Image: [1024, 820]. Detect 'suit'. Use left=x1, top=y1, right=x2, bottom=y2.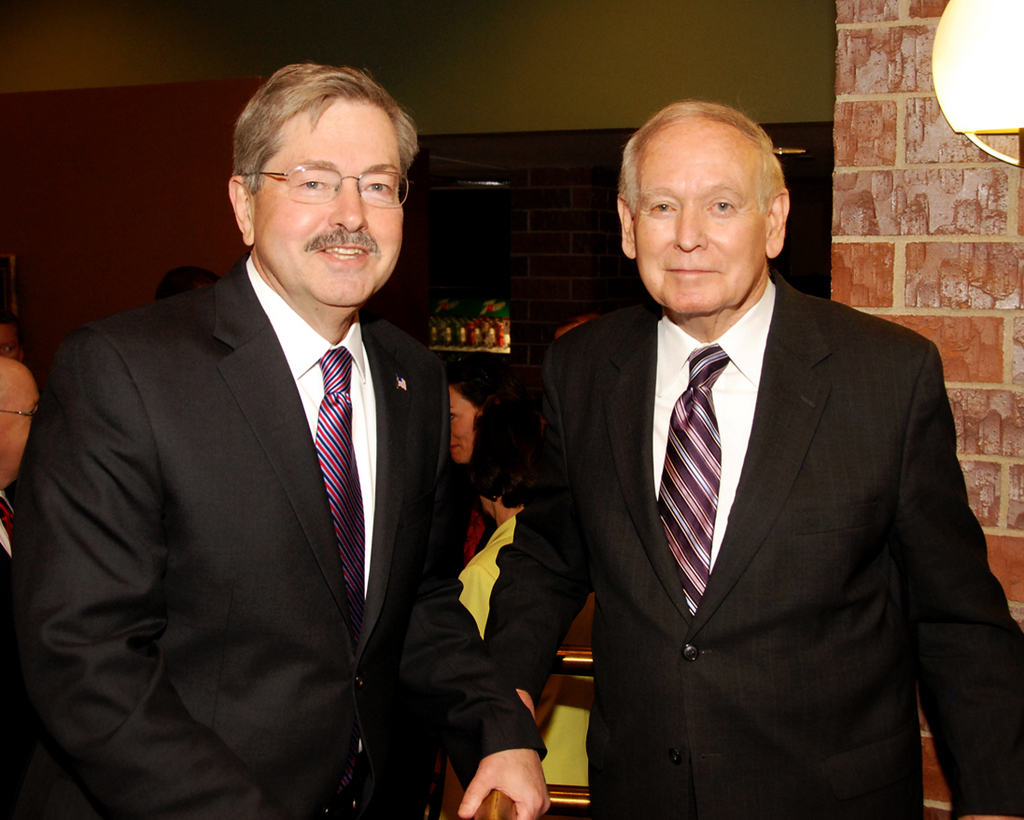
left=6, top=253, right=550, bottom=819.
